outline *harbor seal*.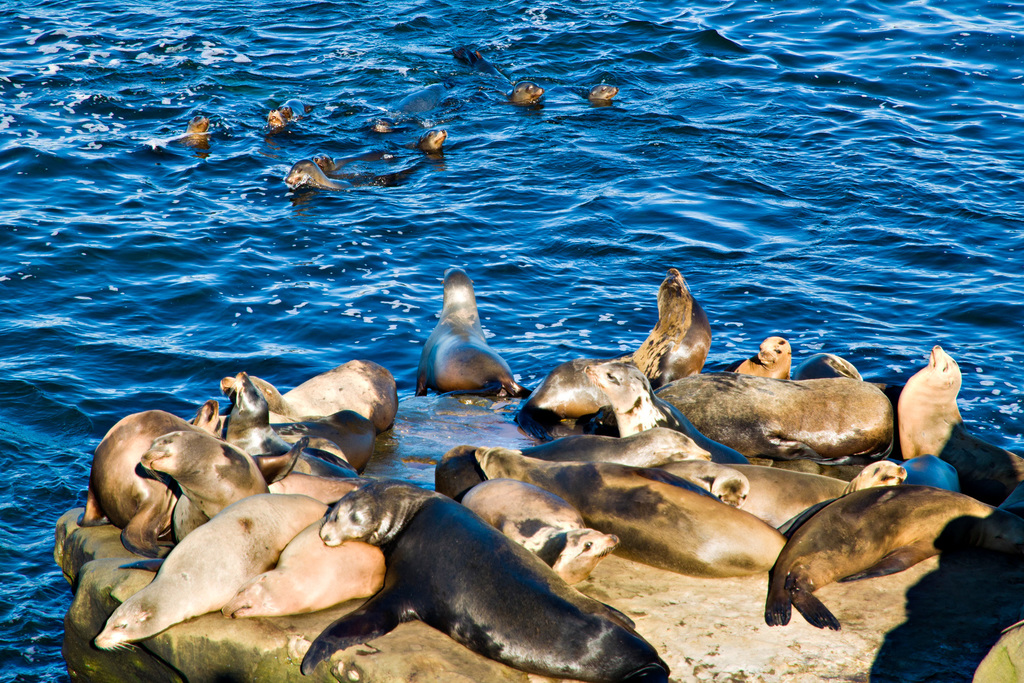
Outline: [left=509, top=76, right=541, bottom=105].
